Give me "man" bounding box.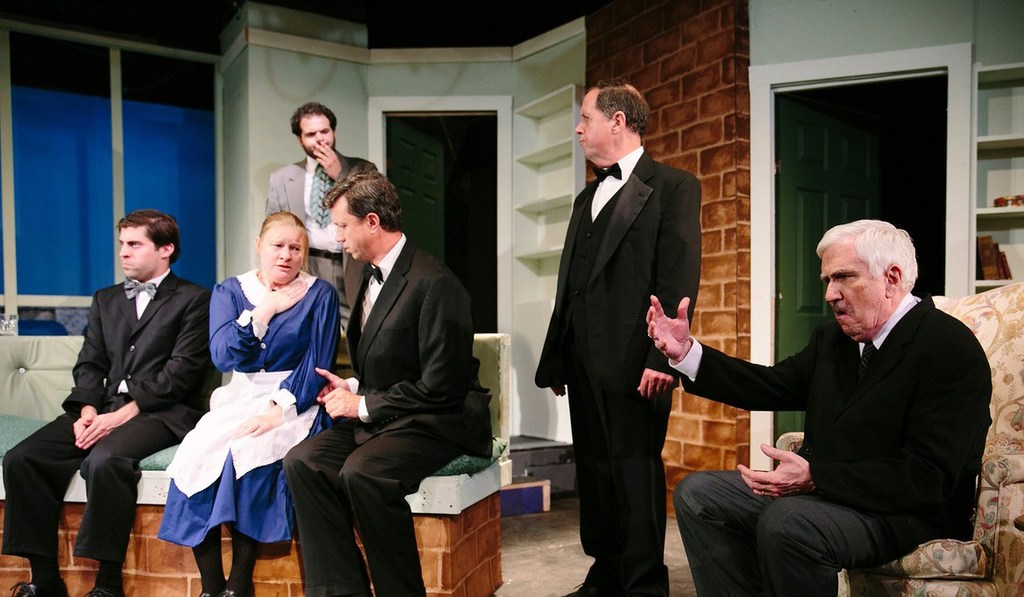
bbox=[692, 211, 995, 584].
